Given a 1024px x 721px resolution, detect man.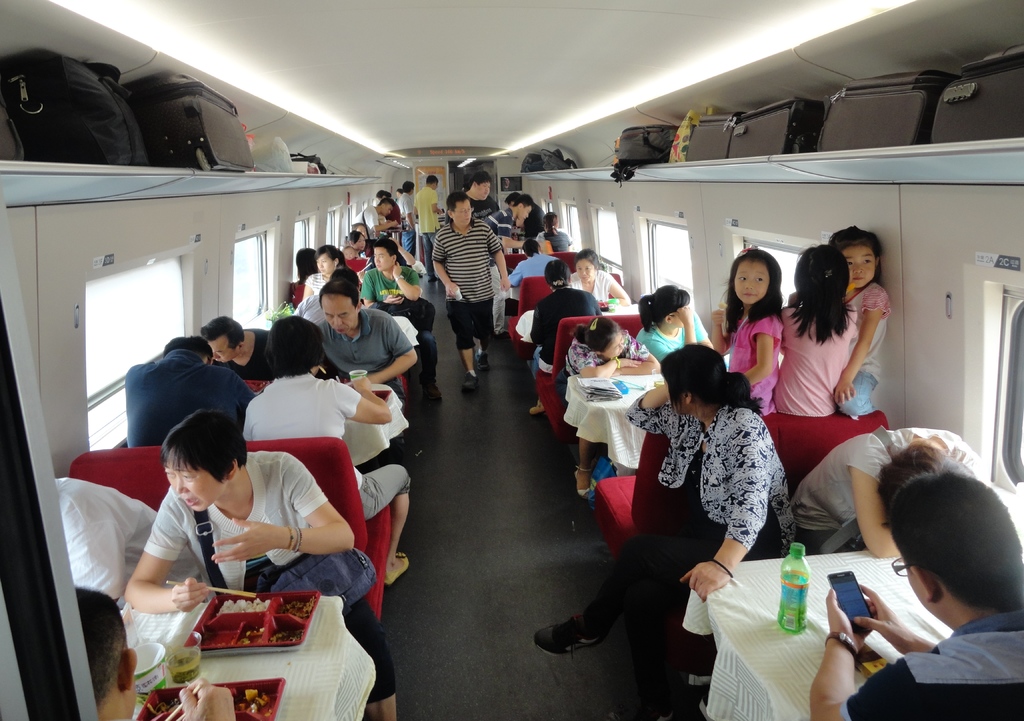
crop(434, 190, 514, 394).
